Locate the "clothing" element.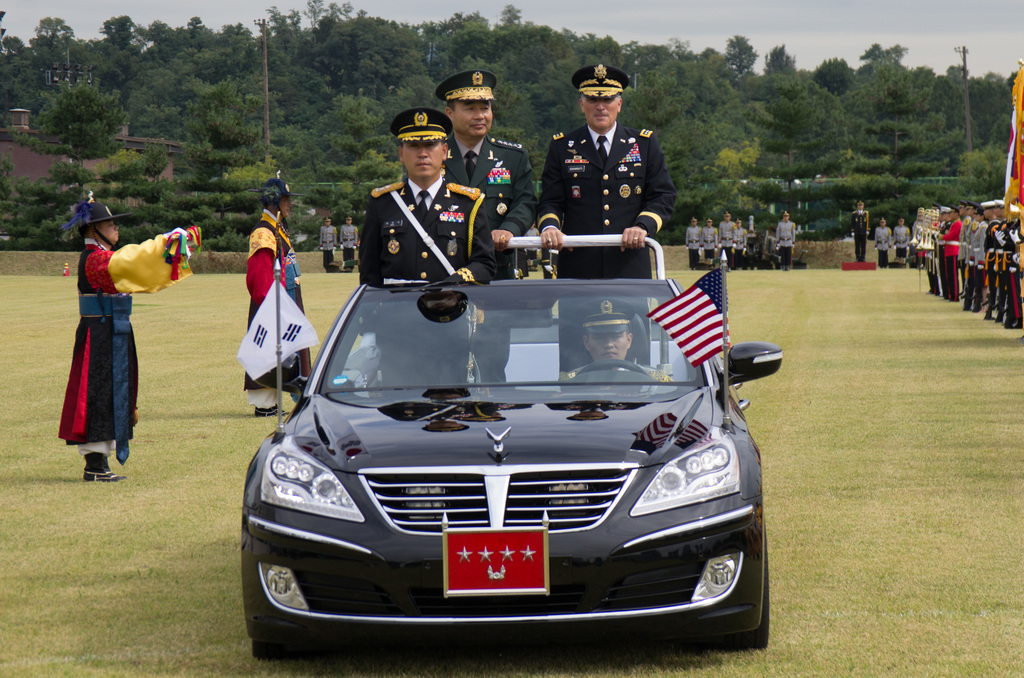
Element bbox: (685, 226, 704, 271).
